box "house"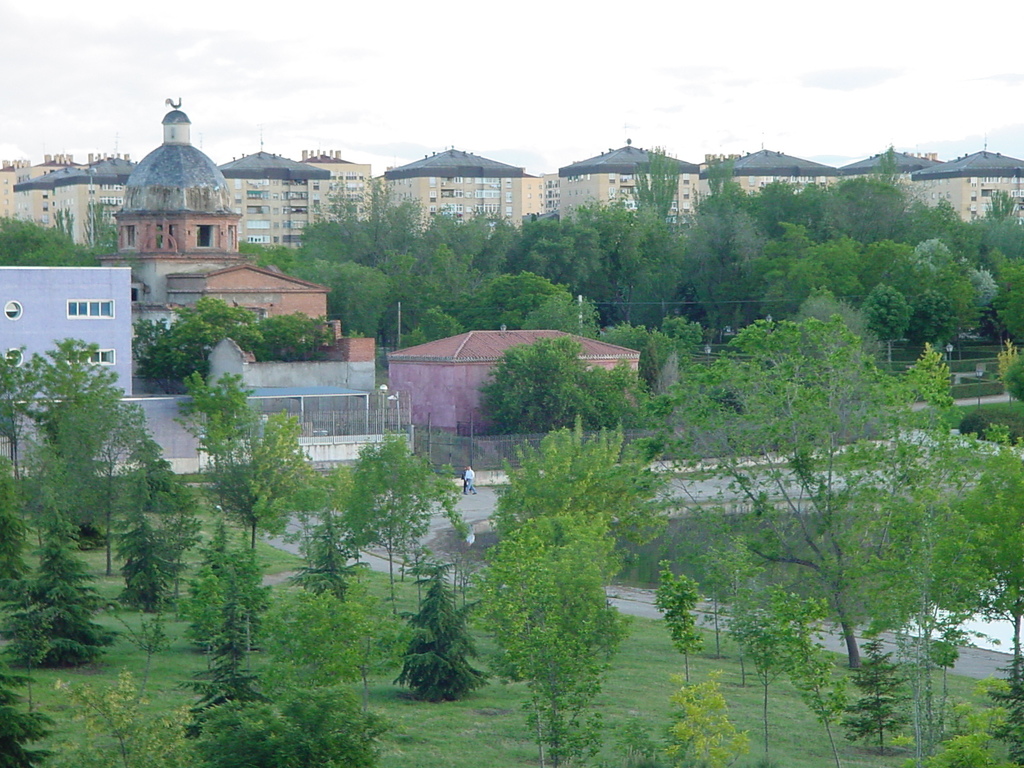
left=12, top=164, right=76, bottom=223
